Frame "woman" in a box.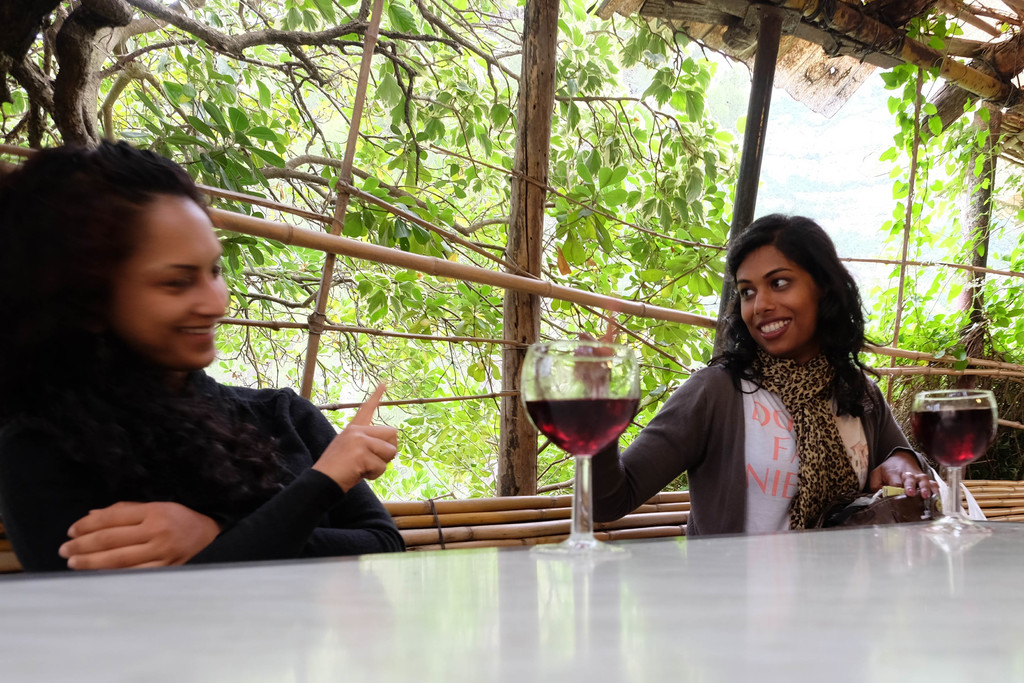
<bbox>572, 212, 944, 548</bbox>.
